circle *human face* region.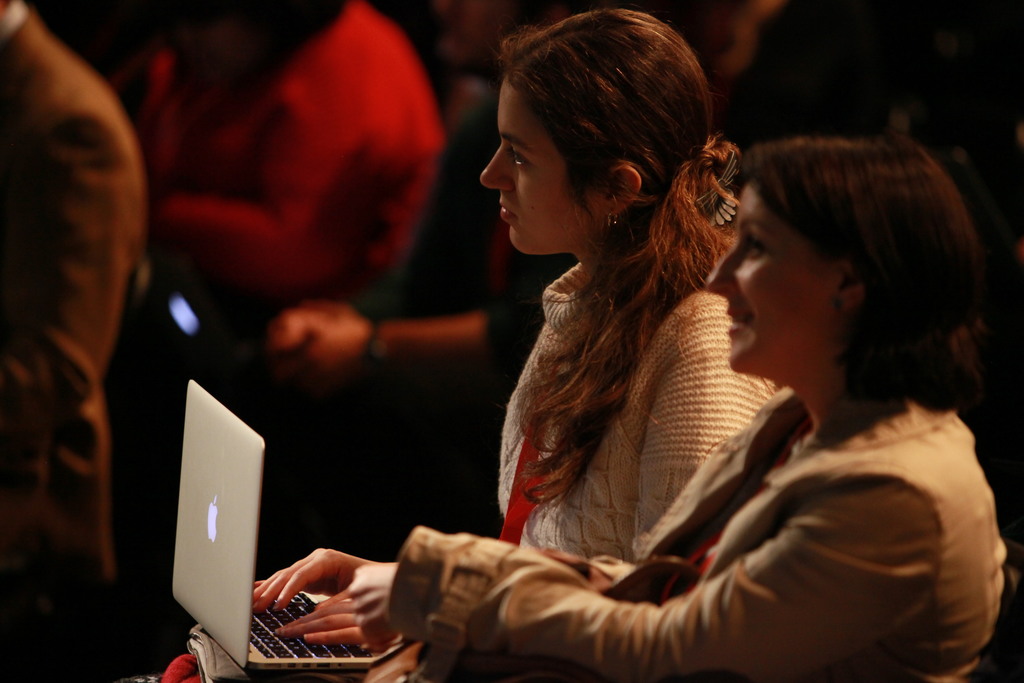
Region: rect(476, 77, 573, 255).
